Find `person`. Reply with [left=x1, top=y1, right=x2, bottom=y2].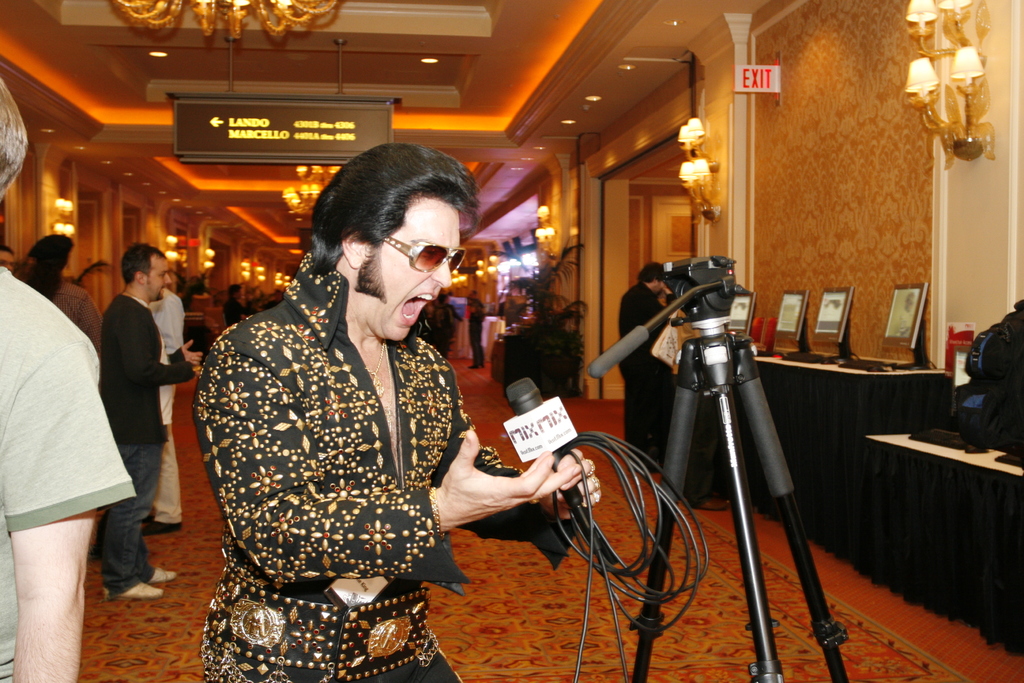
[left=0, top=79, right=137, bottom=682].
